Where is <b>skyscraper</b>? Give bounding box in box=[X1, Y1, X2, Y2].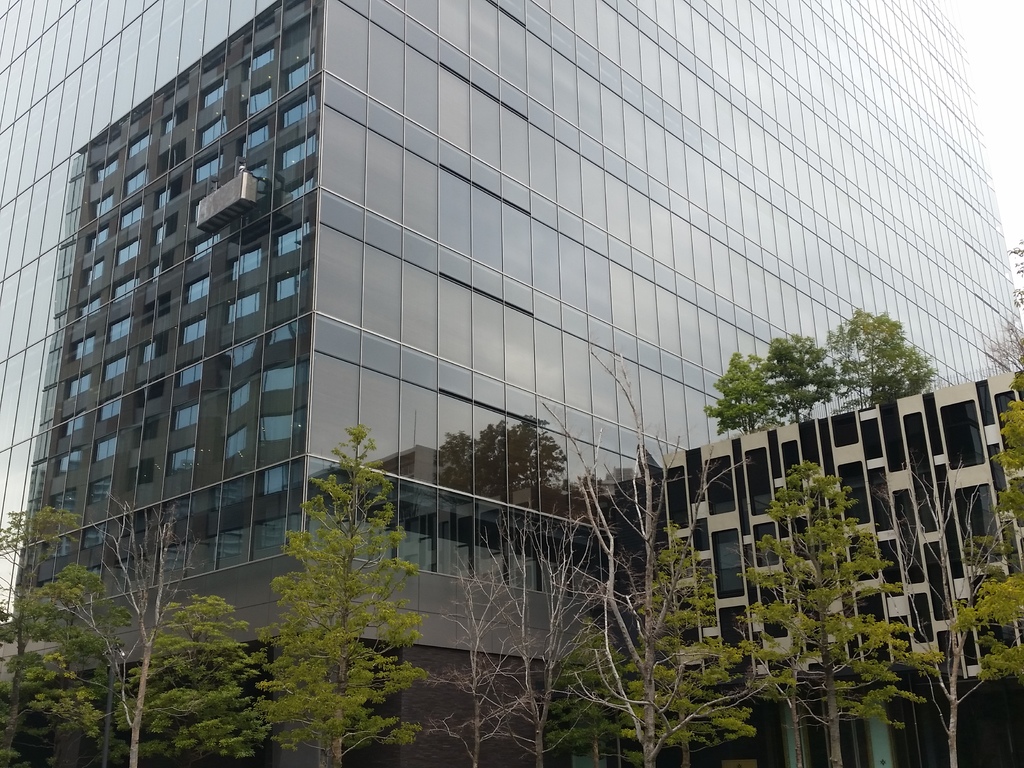
box=[7, 0, 1023, 765].
